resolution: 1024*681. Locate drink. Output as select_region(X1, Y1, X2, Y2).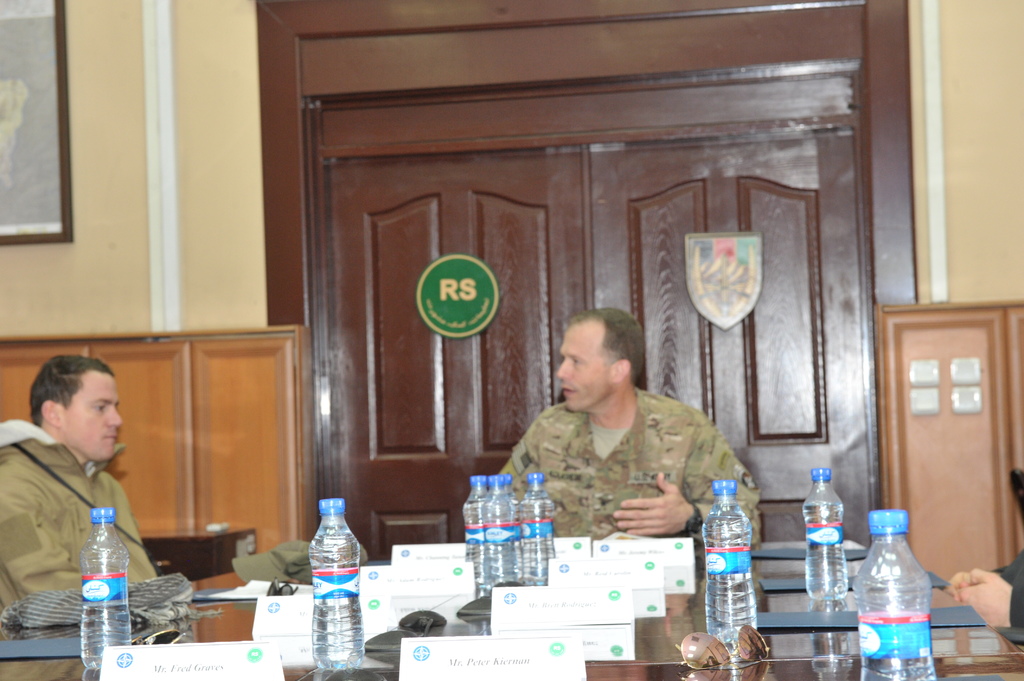
select_region(797, 473, 849, 597).
